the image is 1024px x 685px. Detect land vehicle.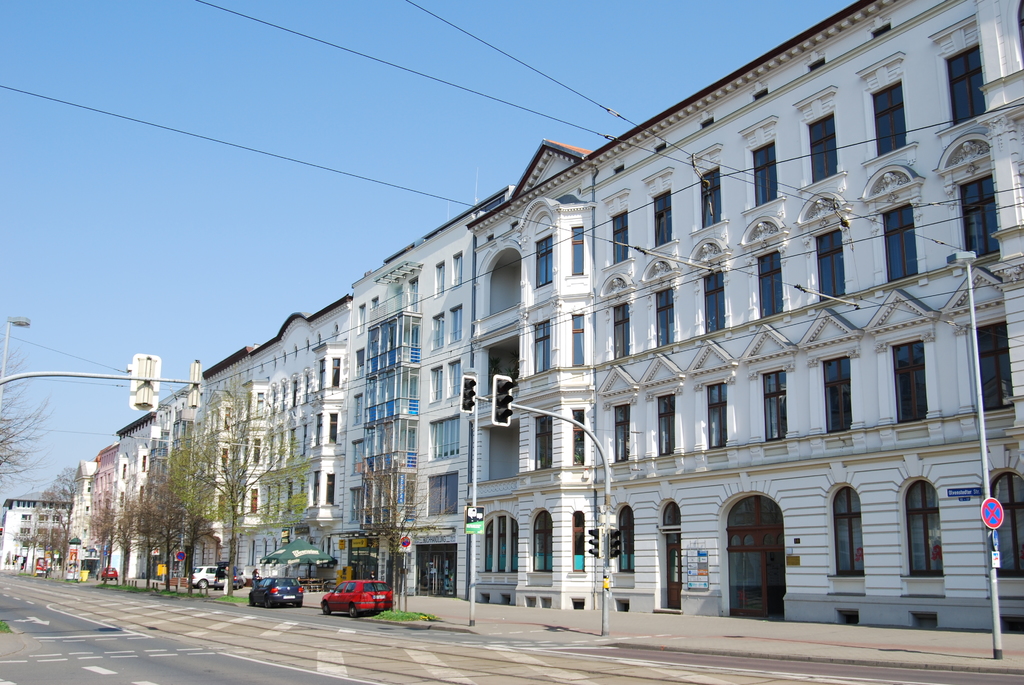
Detection: bbox=(223, 562, 243, 588).
